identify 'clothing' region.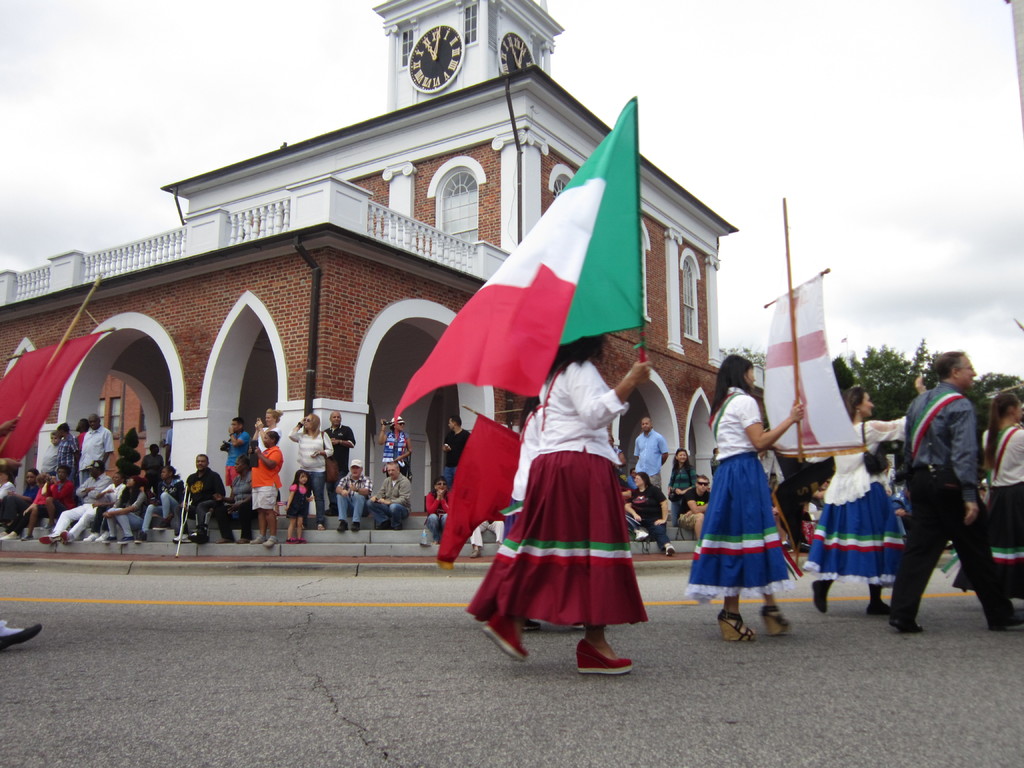
Region: (left=680, top=490, right=713, bottom=541).
